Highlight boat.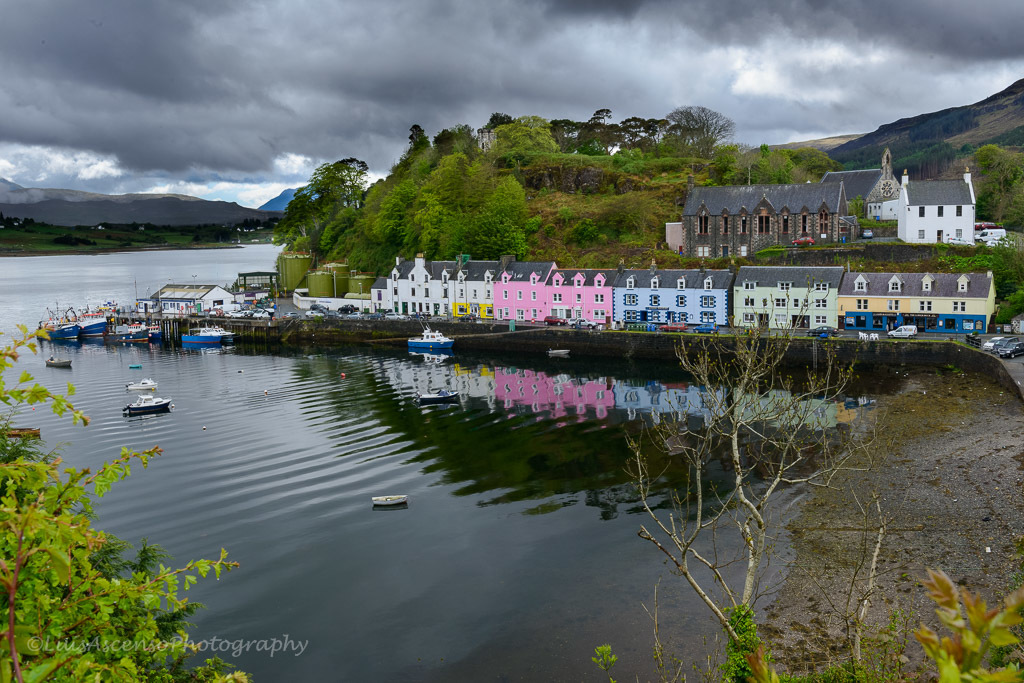
Highlighted region: BBox(425, 353, 444, 360).
